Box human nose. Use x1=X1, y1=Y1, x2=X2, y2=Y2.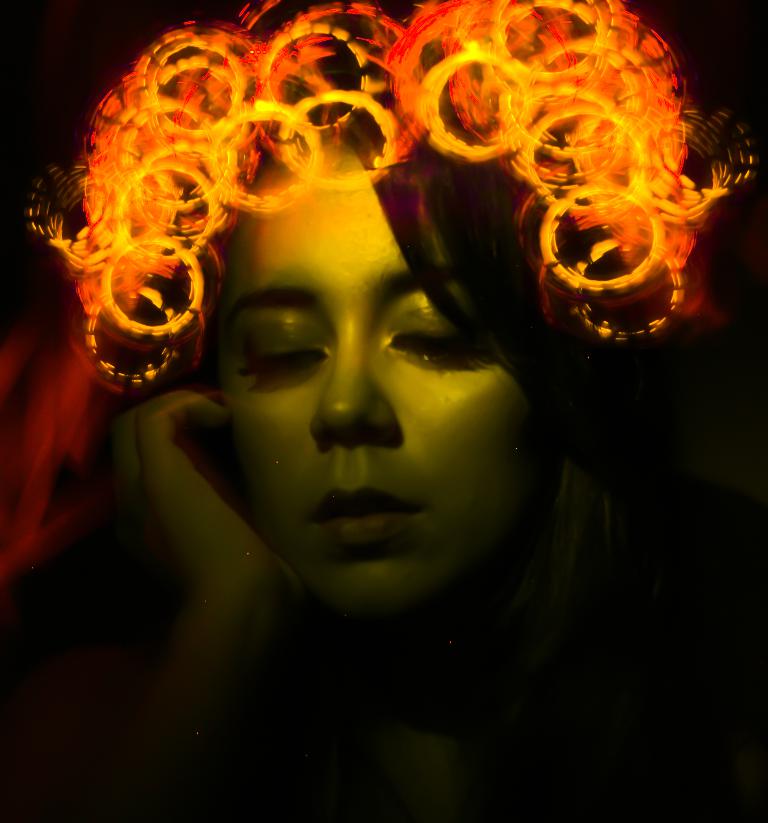
x1=312, y1=330, x2=394, y2=441.
